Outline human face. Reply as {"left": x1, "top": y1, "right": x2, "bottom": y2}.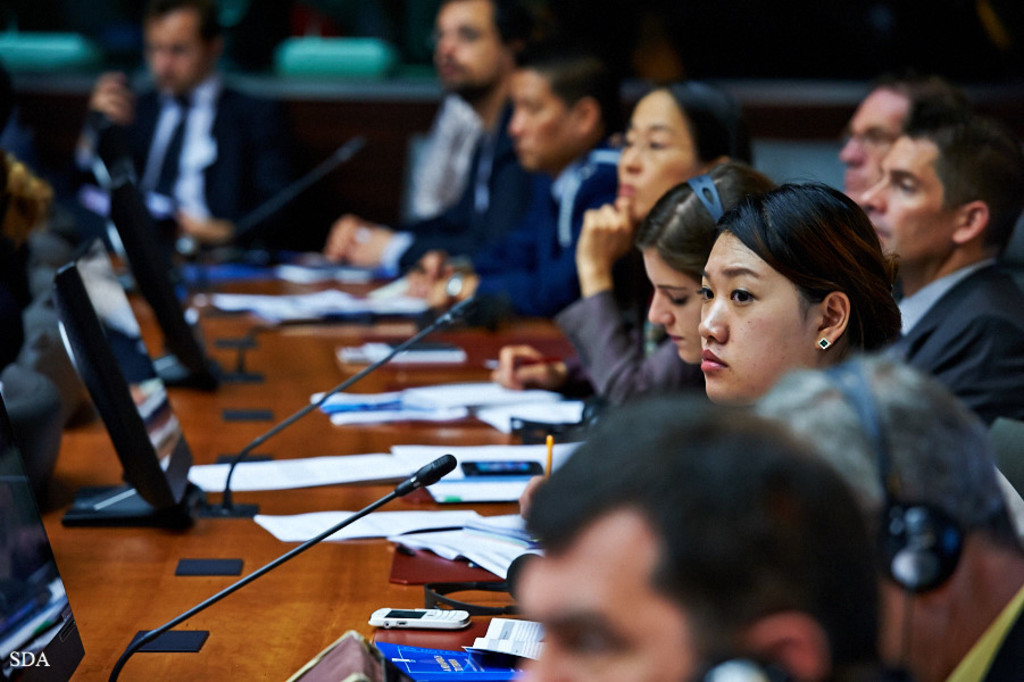
{"left": 839, "top": 89, "right": 913, "bottom": 202}.
